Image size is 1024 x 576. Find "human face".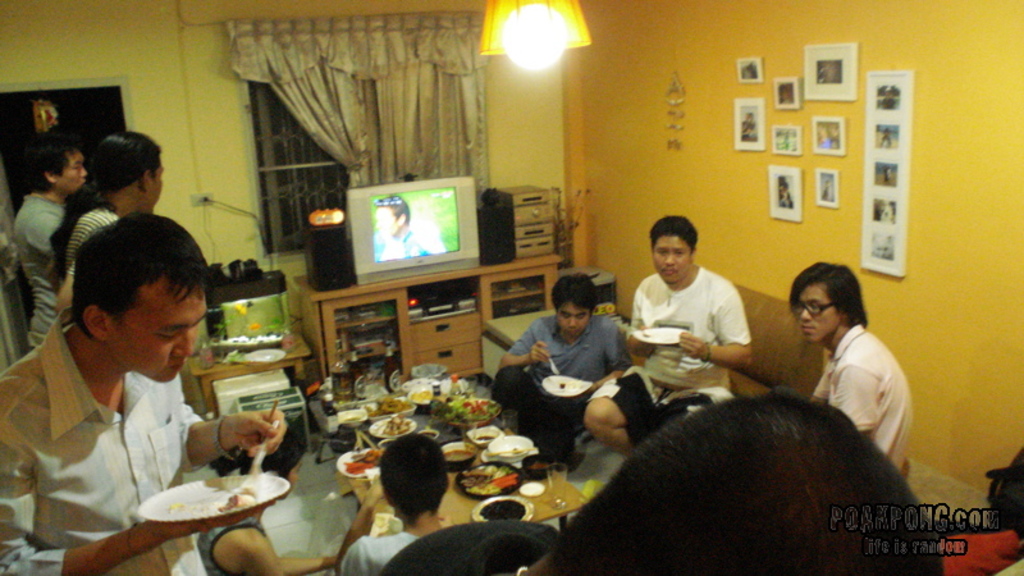
select_region(116, 280, 205, 381).
